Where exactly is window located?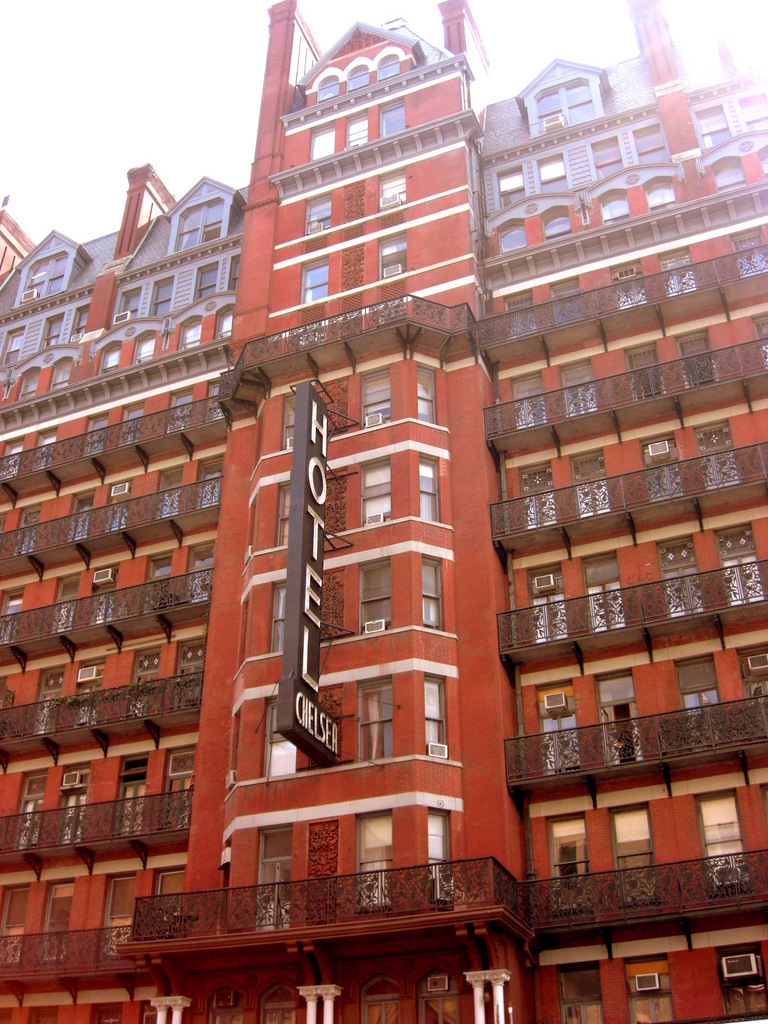
Its bounding box is x1=177, y1=317, x2=203, y2=347.
